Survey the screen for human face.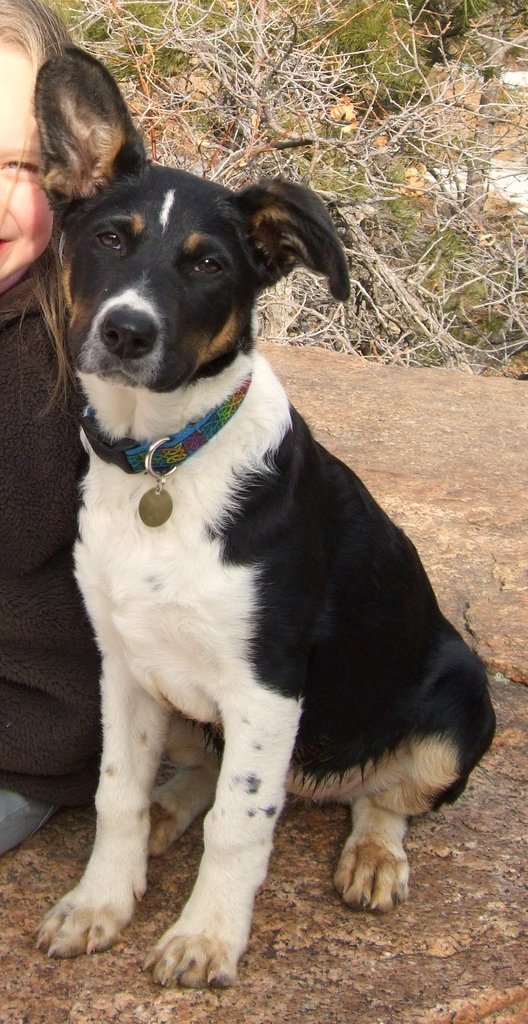
Survey found: {"left": 0, "top": 50, "right": 48, "bottom": 278}.
